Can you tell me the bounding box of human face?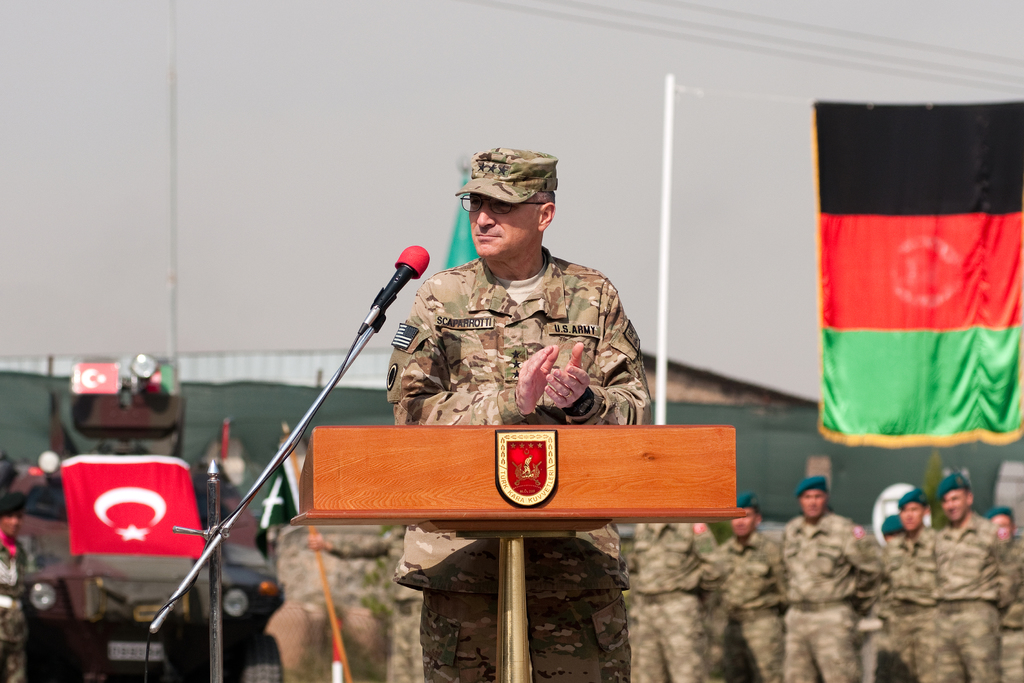
903:502:924:534.
